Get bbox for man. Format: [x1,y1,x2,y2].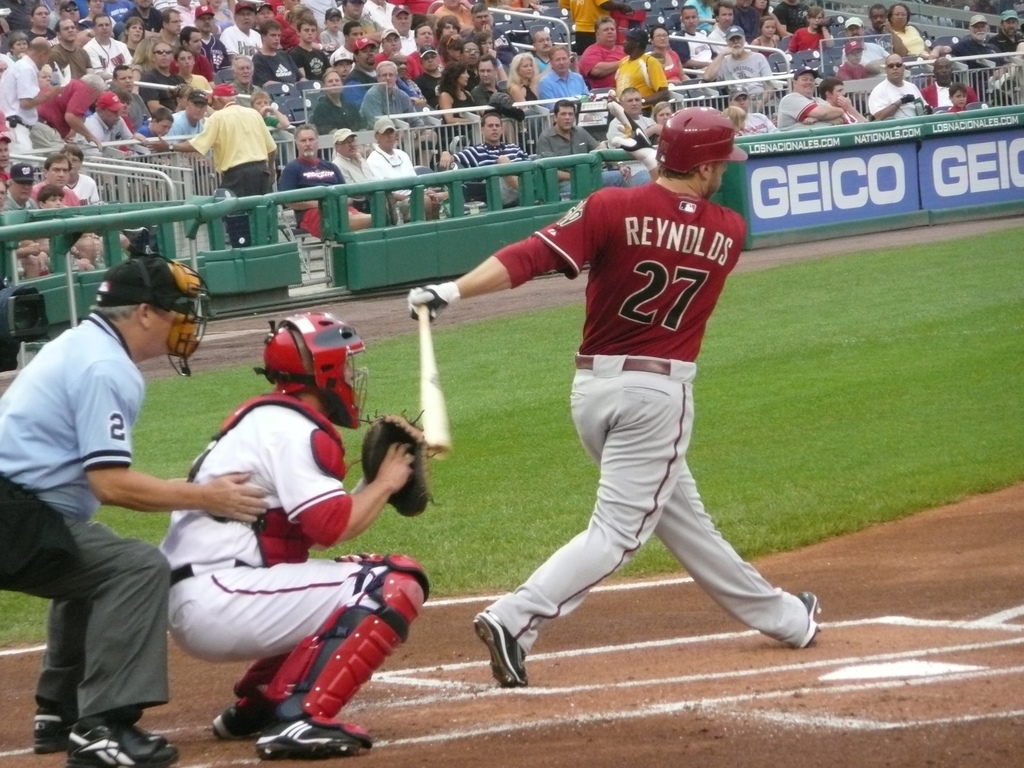
[10,230,218,751].
